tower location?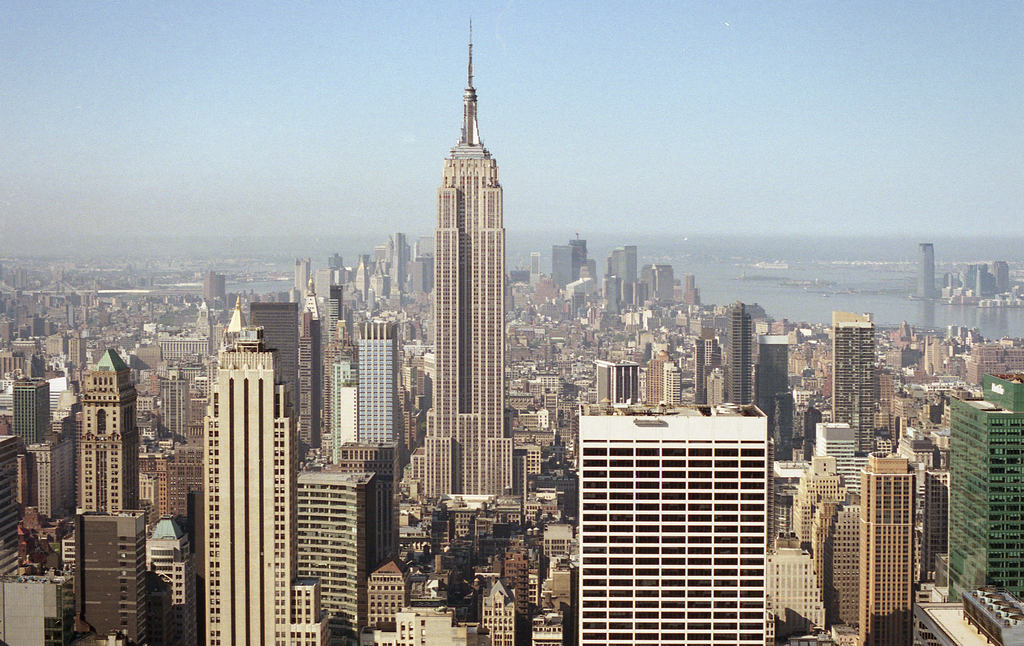
[left=11, top=378, right=49, bottom=460]
